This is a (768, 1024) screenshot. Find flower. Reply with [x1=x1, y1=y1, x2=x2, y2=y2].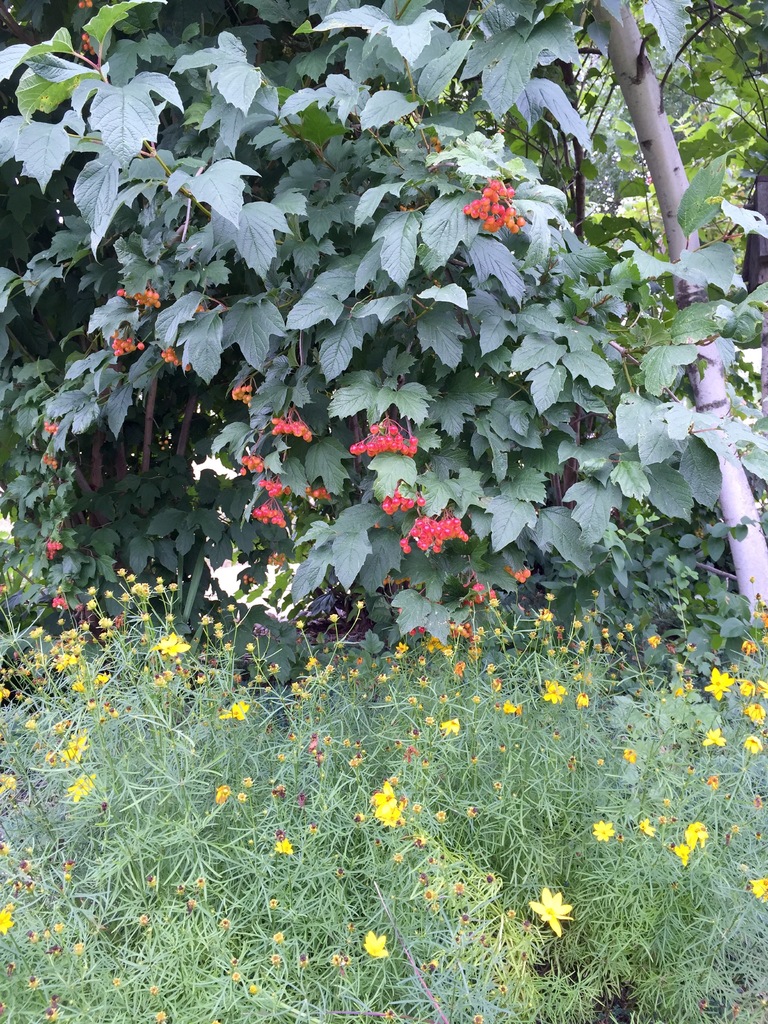
[x1=237, y1=774, x2=256, y2=792].
